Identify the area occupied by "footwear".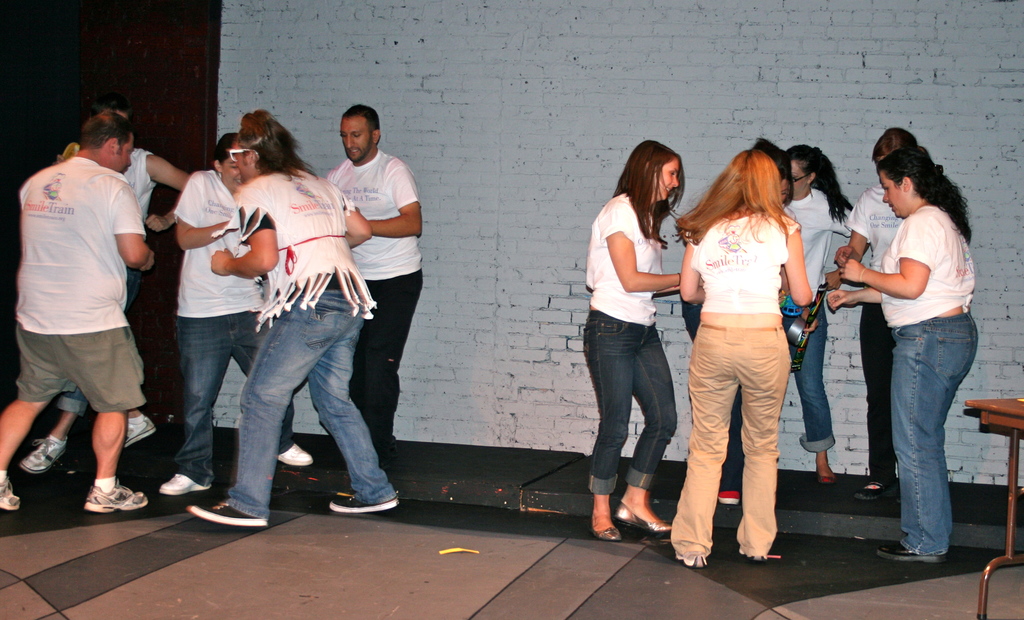
Area: locate(877, 541, 950, 566).
